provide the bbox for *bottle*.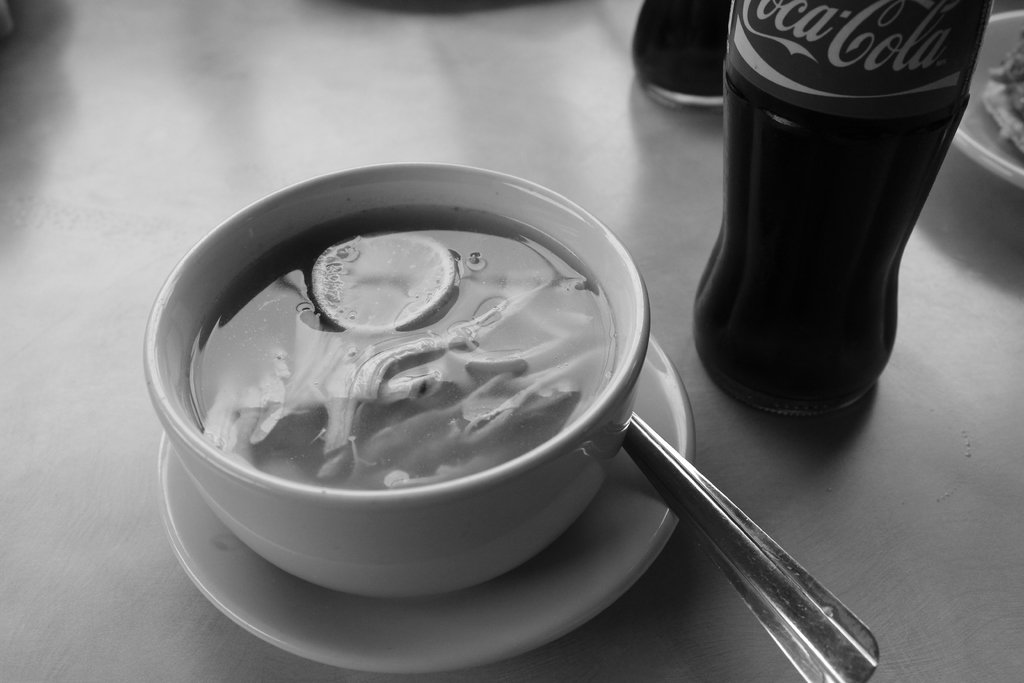
rect(633, 0, 730, 115).
